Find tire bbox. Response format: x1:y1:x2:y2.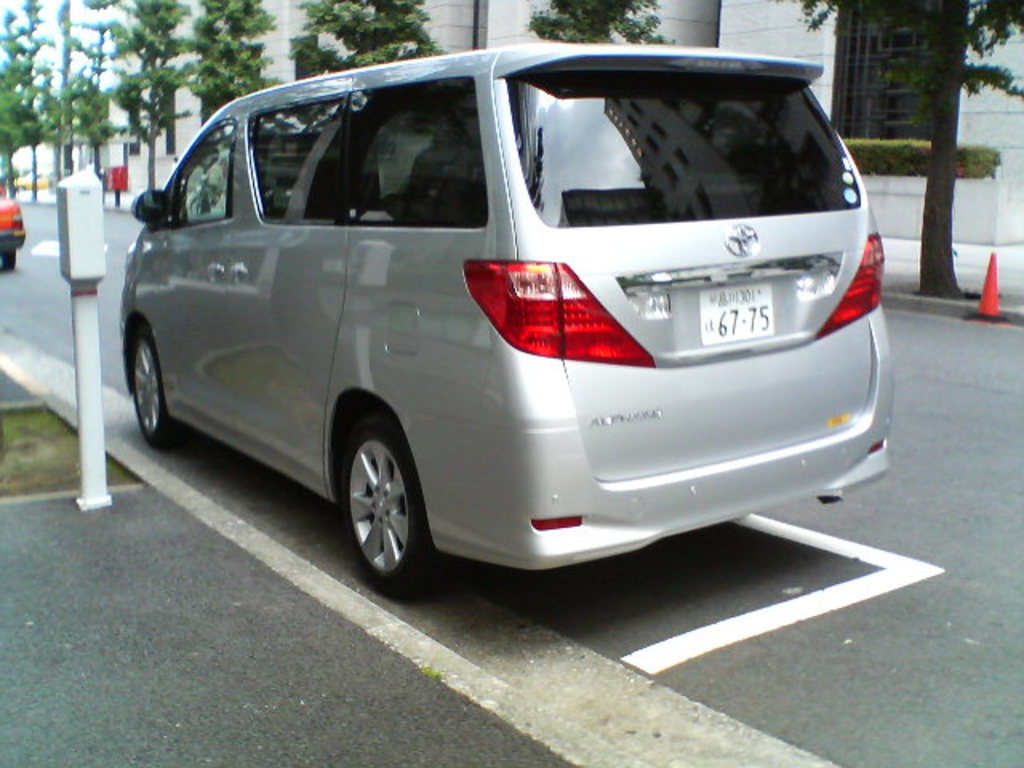
336:419:448:592.
